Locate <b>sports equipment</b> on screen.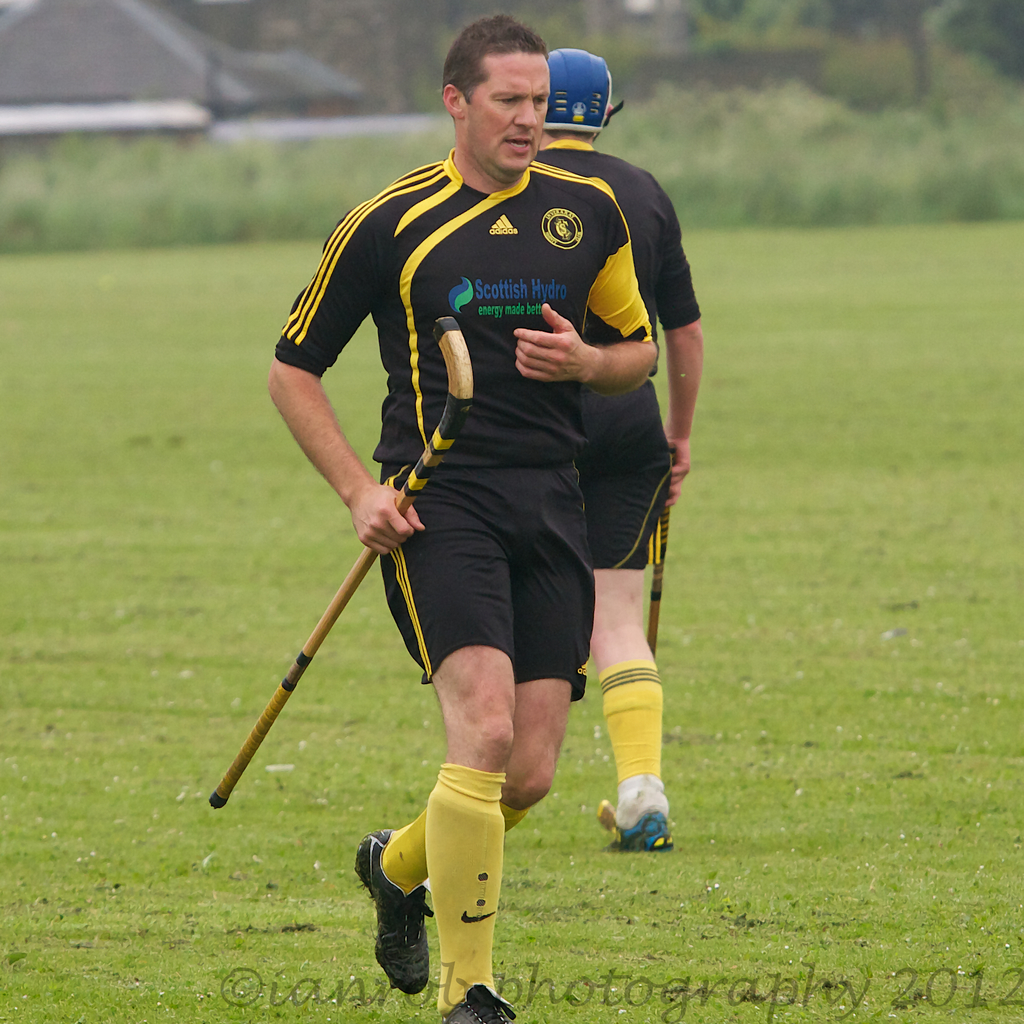
On screen at left=447, top=981, right=516, bottom=1023.
